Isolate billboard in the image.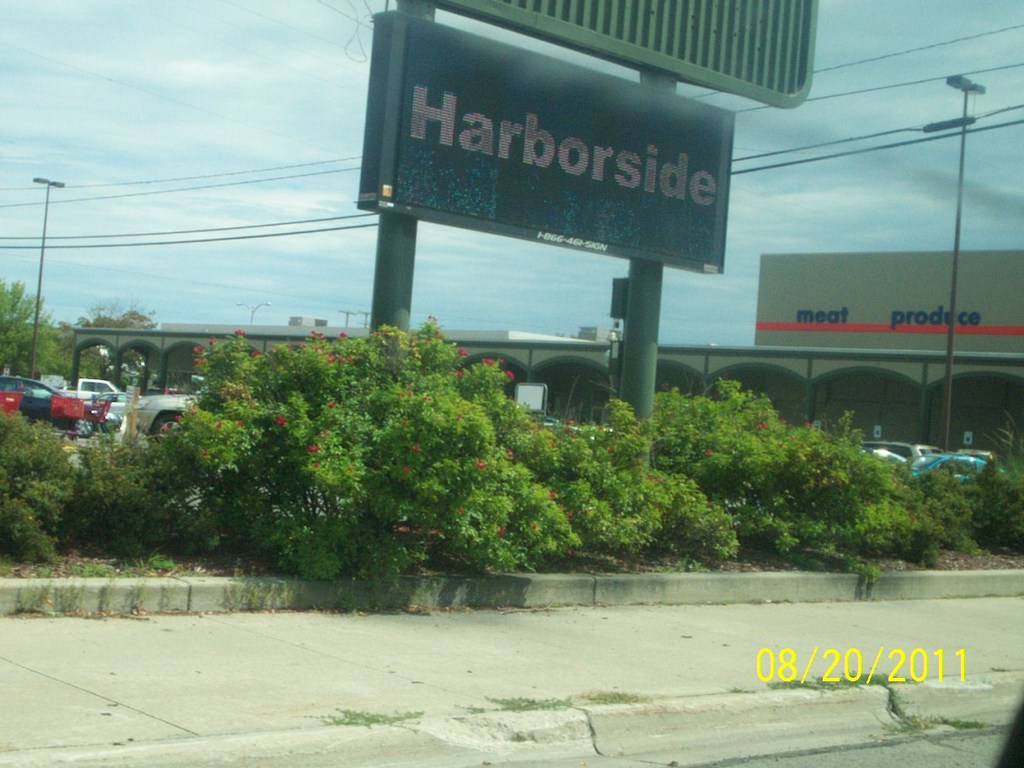
Isolated region: (left=365, top=24, right=747, bottom=282).
